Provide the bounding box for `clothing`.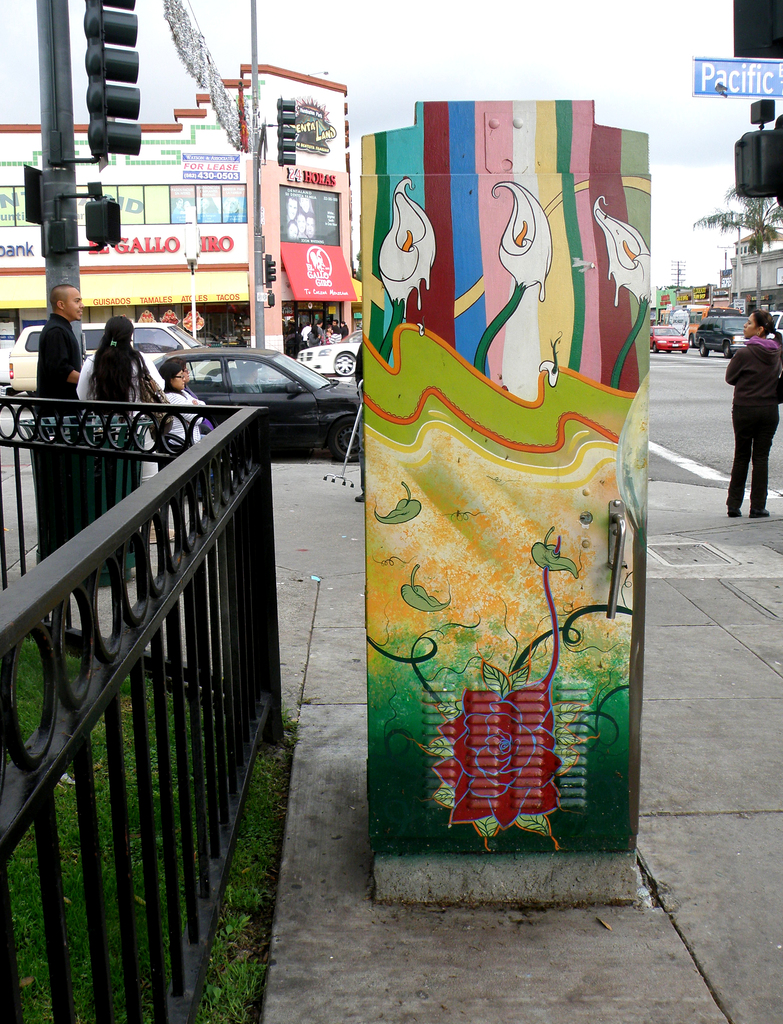
72/349/164/445.
